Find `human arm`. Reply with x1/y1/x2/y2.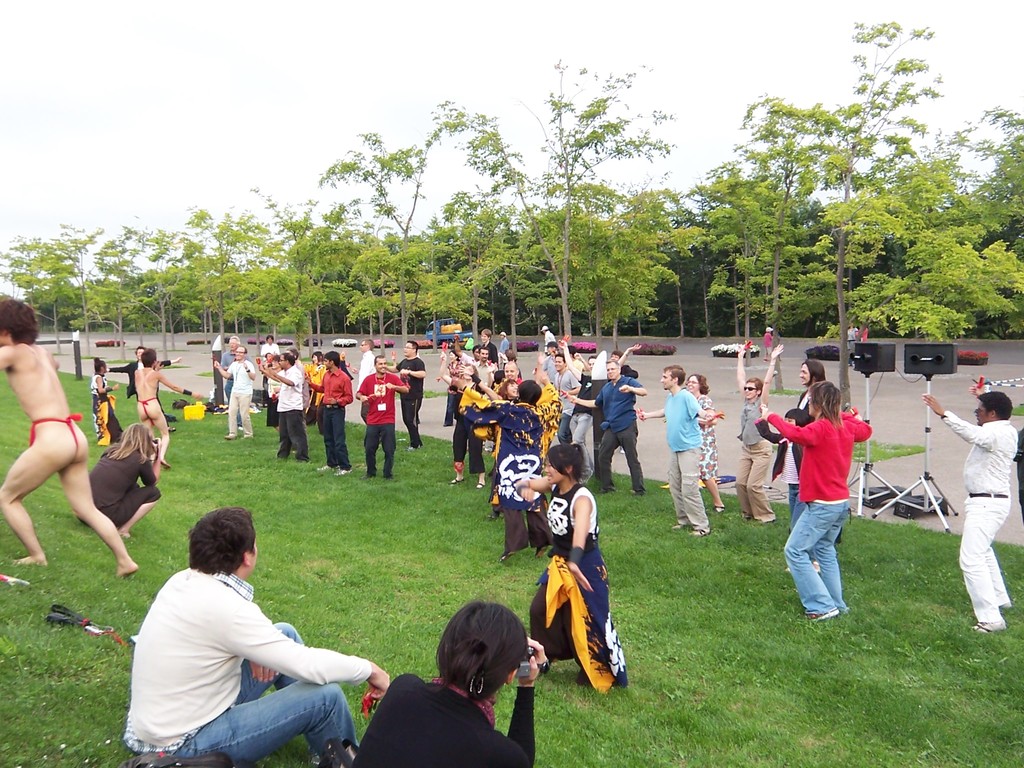
568/387/602/406.
